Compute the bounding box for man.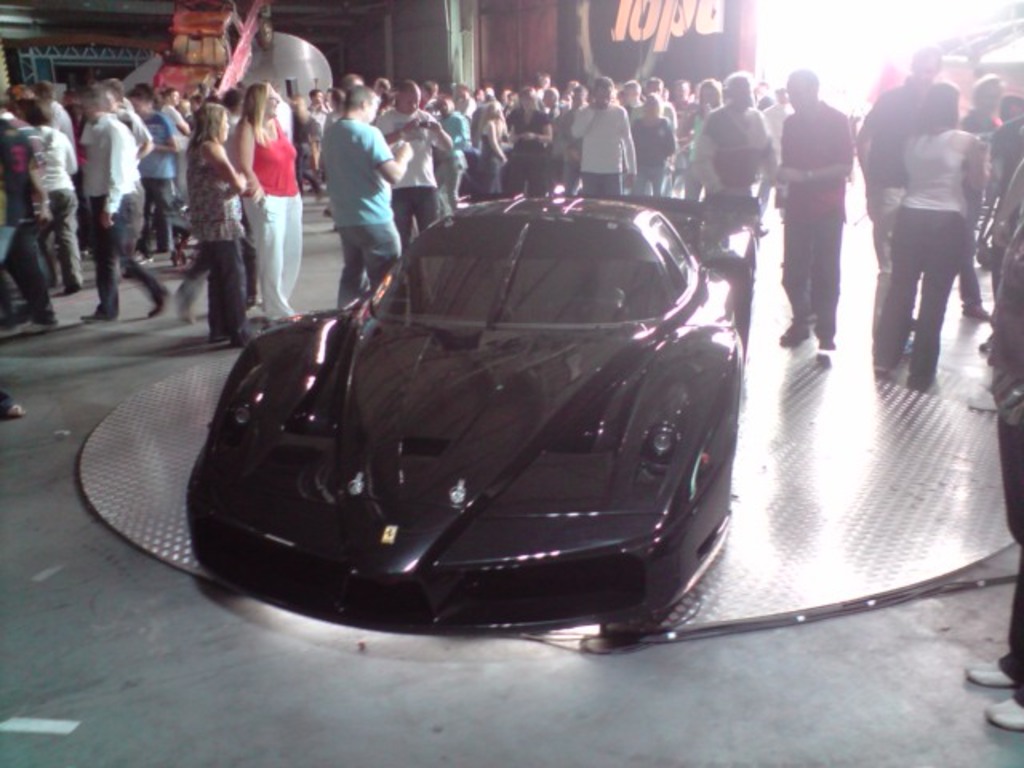
box=[854, 46, 942, 358].
